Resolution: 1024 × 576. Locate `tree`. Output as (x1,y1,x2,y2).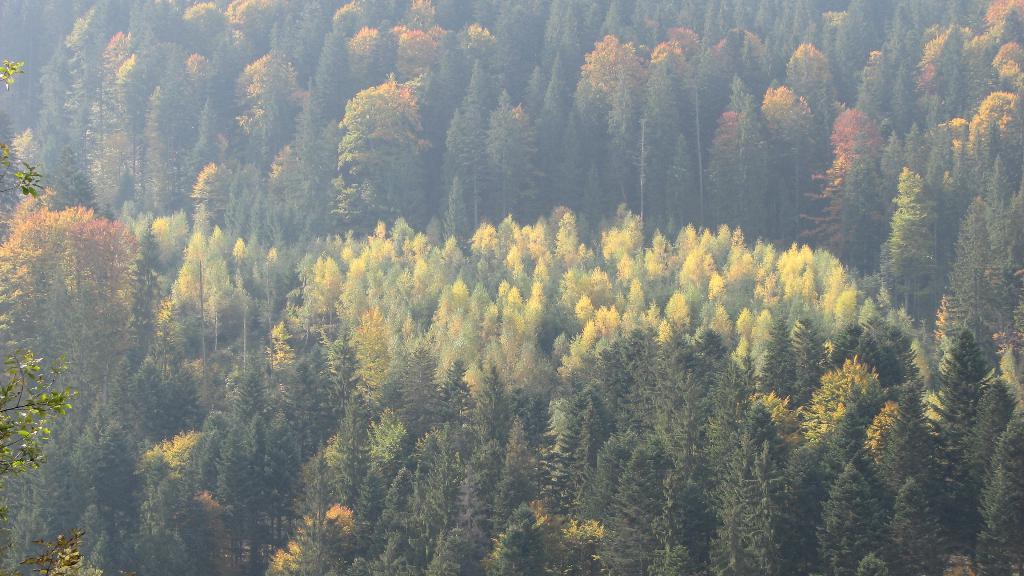
(924,87,1023,257).
